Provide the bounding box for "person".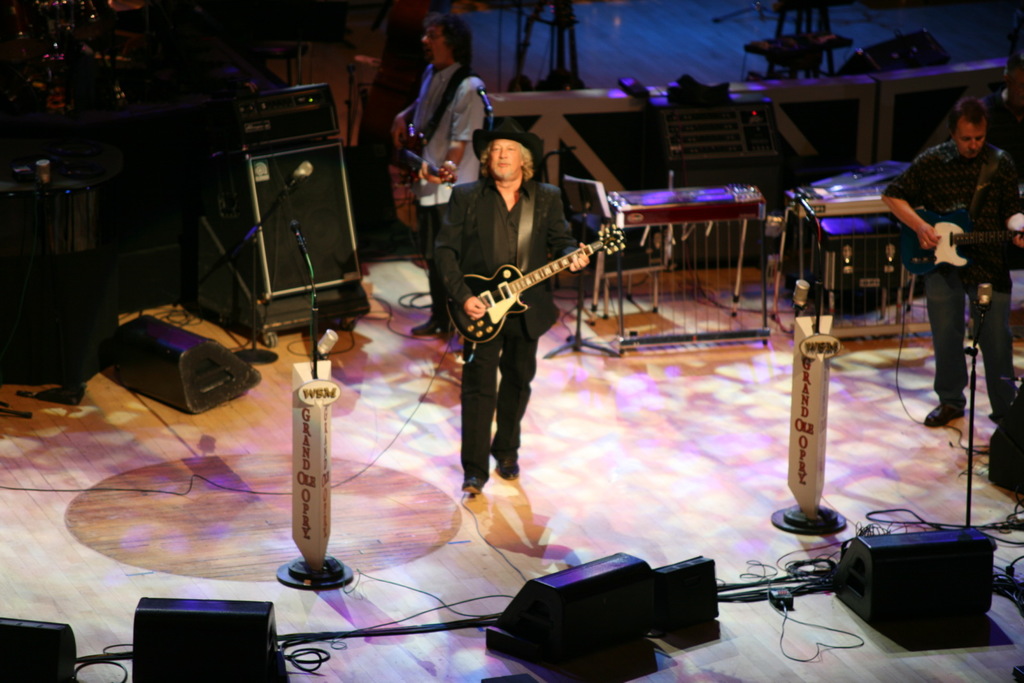
select_region(905, 74, 1008, 470).
